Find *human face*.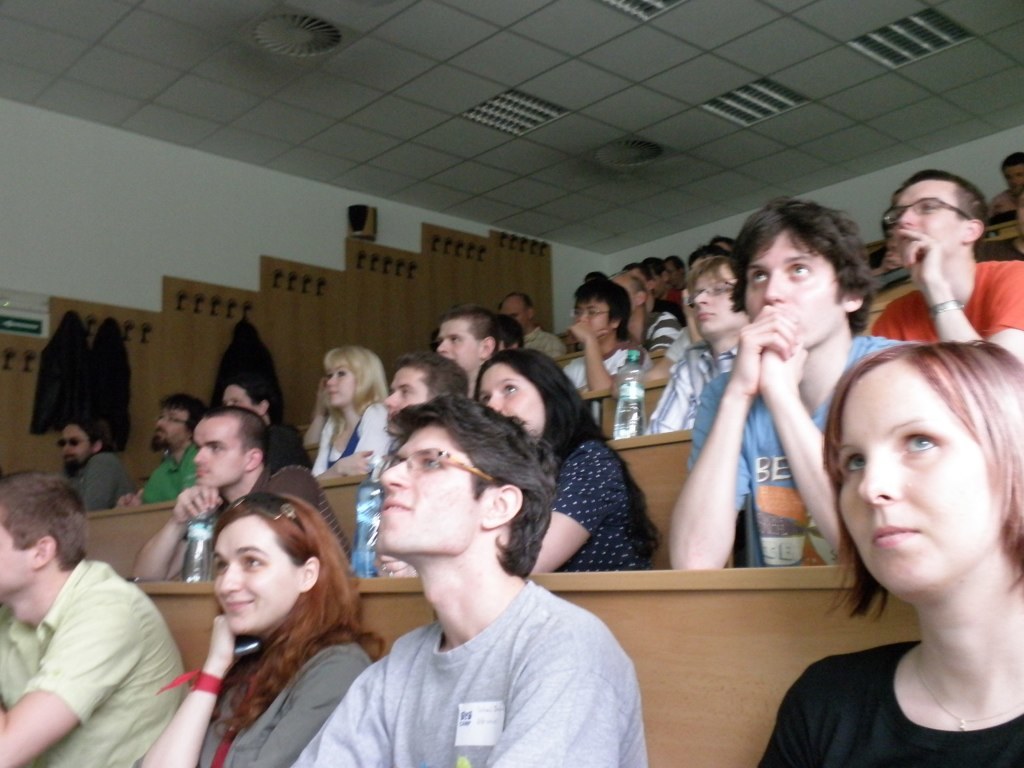
(left=66, top=424, right=92, bottom=474).
